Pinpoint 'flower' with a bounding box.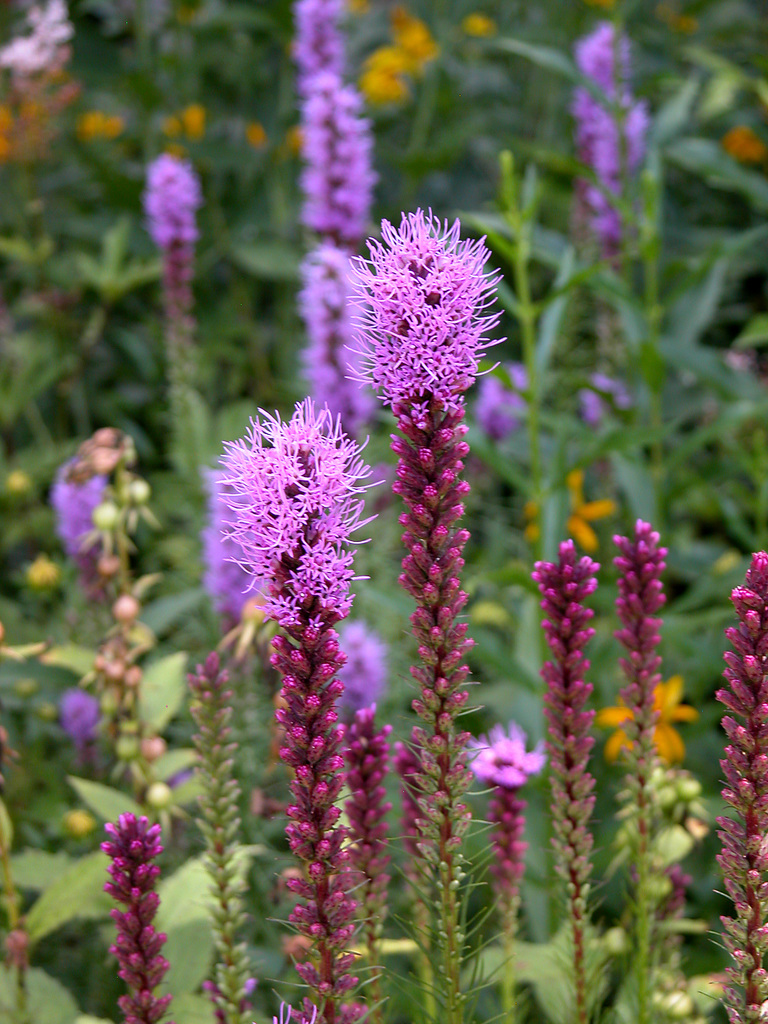
select_region(216, 394, 385, 1023).
